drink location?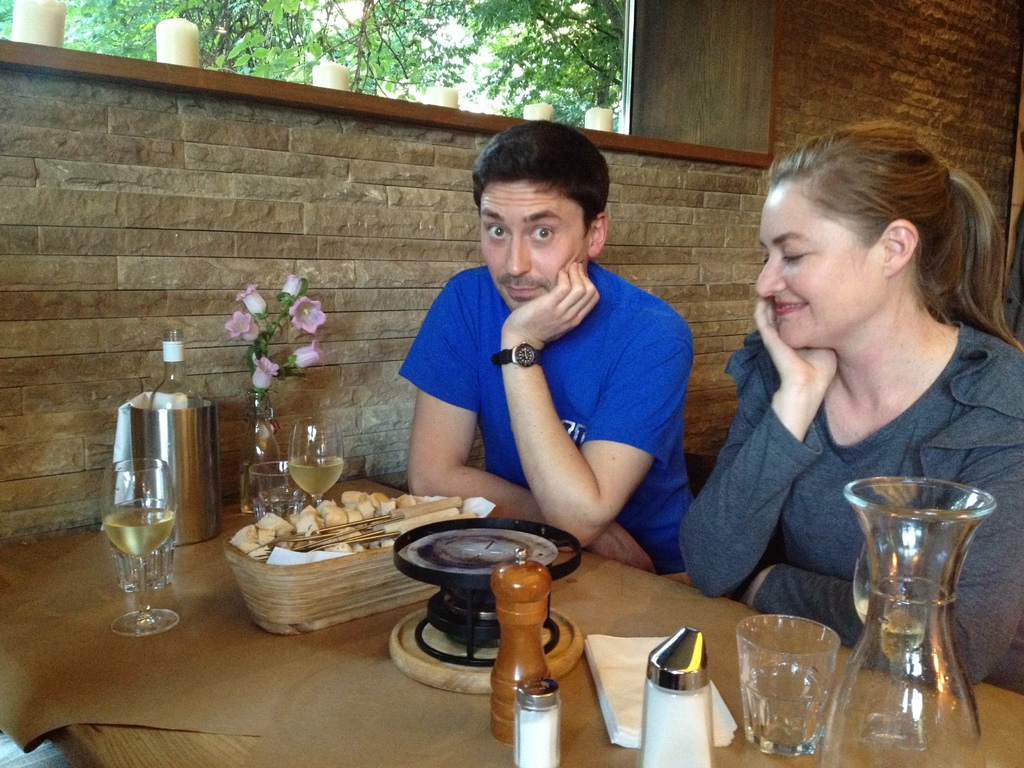
Rect(107, 501, 177, 554)
